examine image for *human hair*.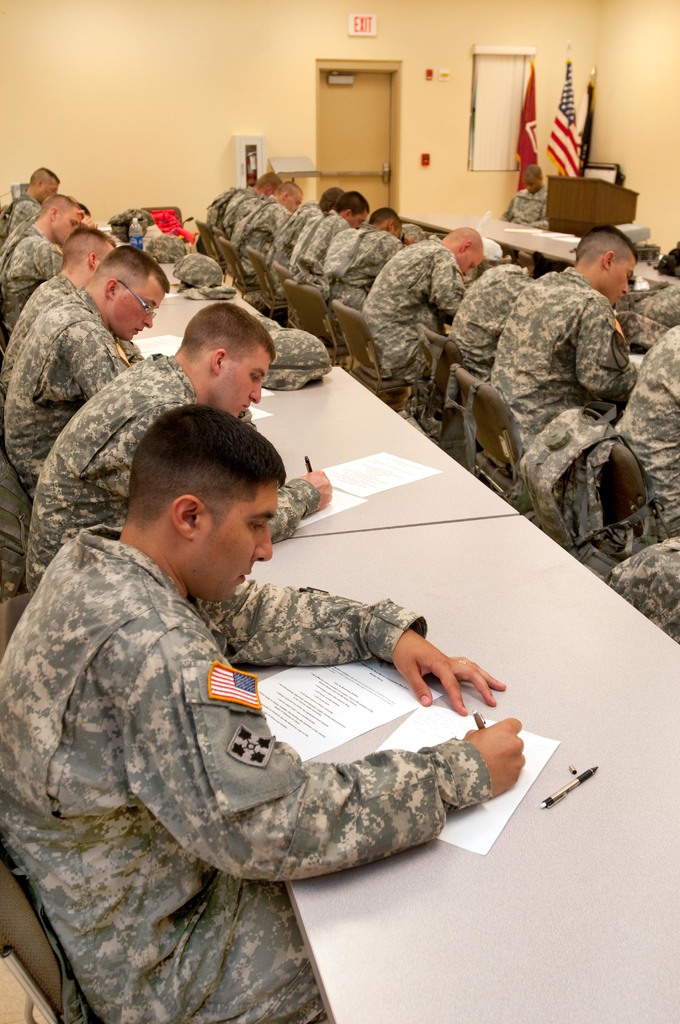
Examination result: <box>572,223,642,268</box>.
